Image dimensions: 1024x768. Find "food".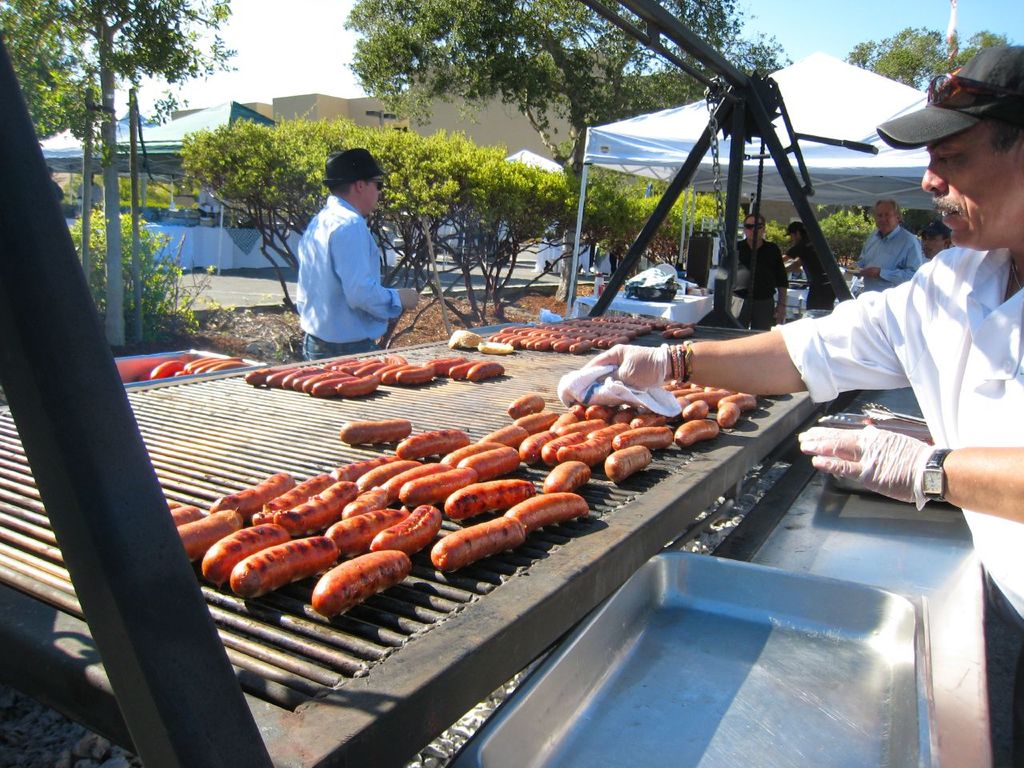
[370, 503, 444, 553].
